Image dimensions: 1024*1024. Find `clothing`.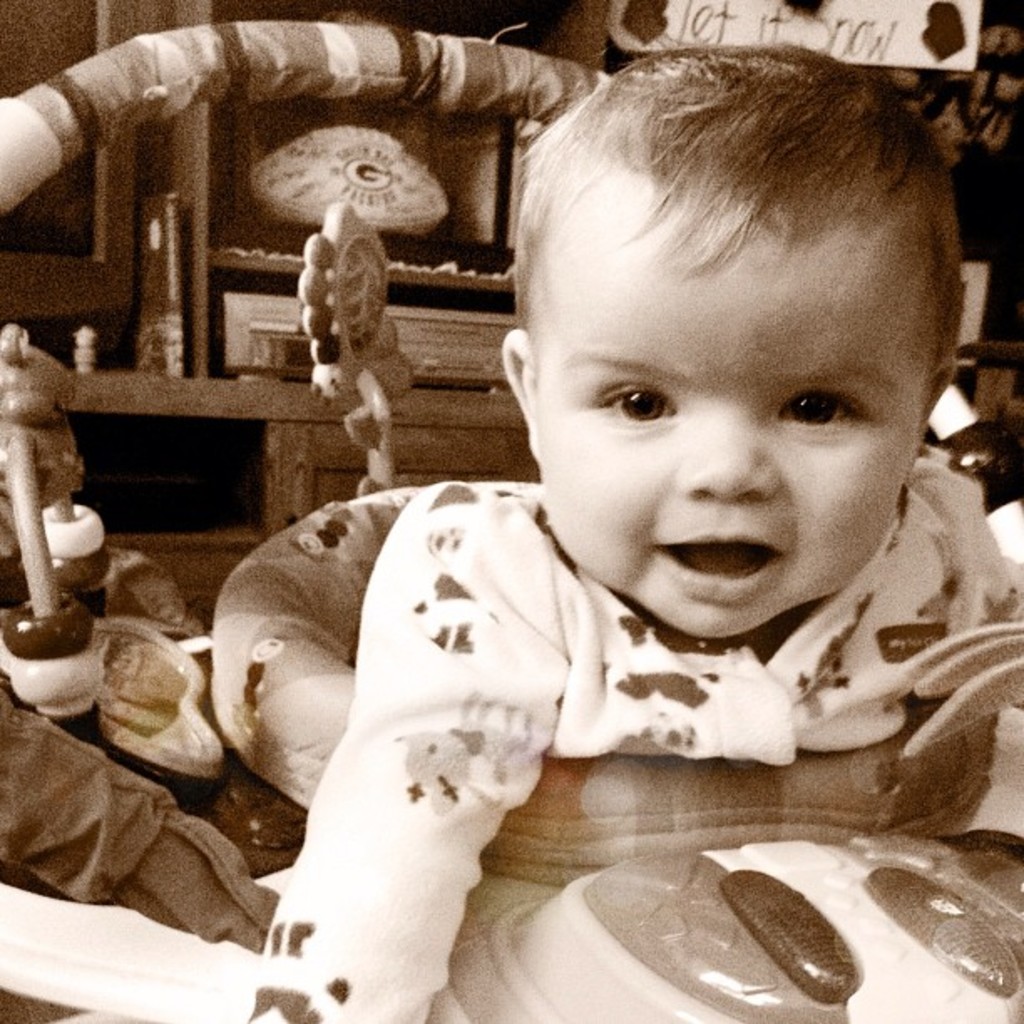
[246,403,1022,1022].
